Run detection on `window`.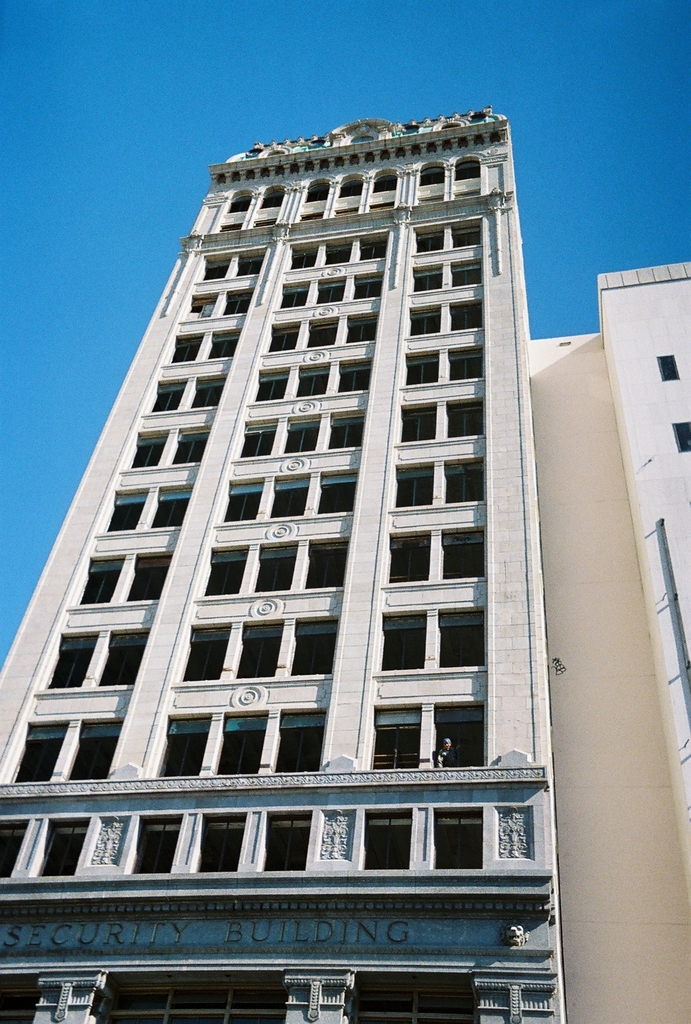
Result: region(436, 810, 483, 867).
